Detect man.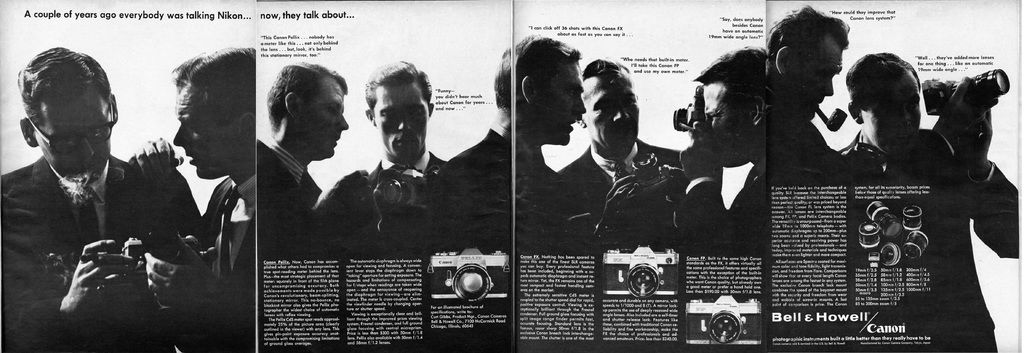
Detected at left=440, top=34, right=587, bottom=259.
